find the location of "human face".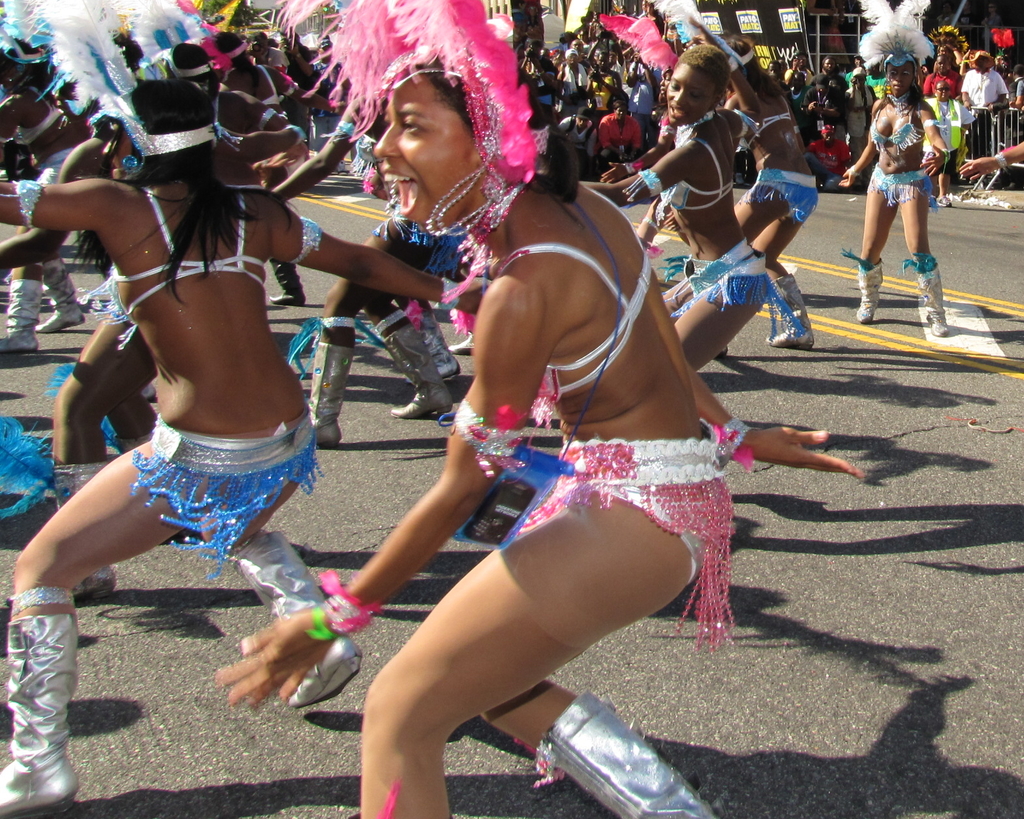
Location: bbox(528, 5, 536, 16).
